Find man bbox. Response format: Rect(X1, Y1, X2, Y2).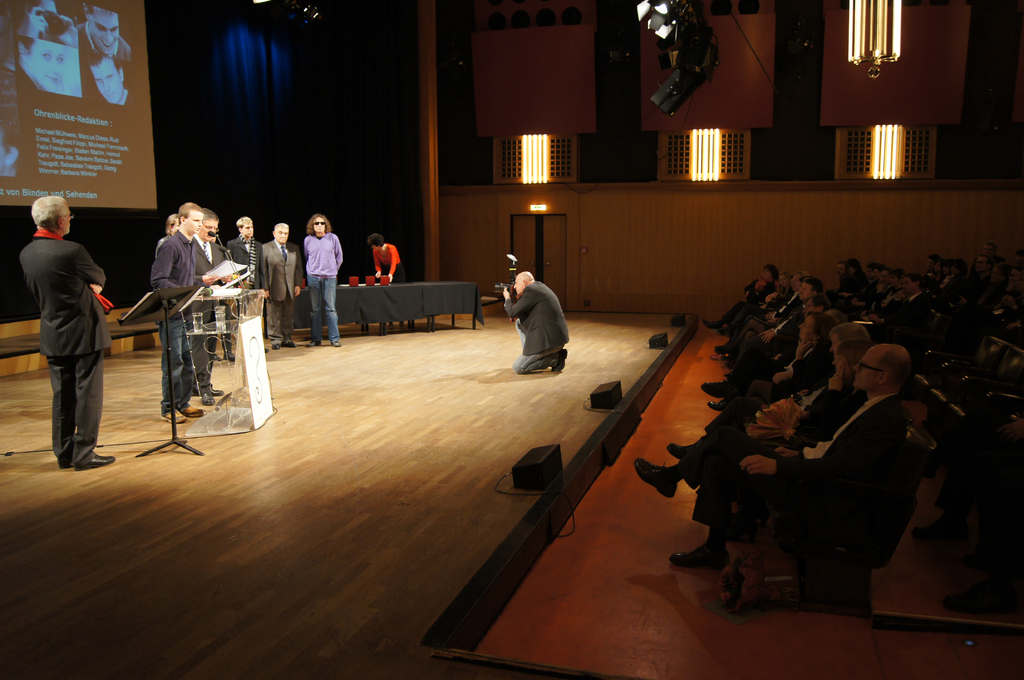
Rect(227, 212, 266, 296).
